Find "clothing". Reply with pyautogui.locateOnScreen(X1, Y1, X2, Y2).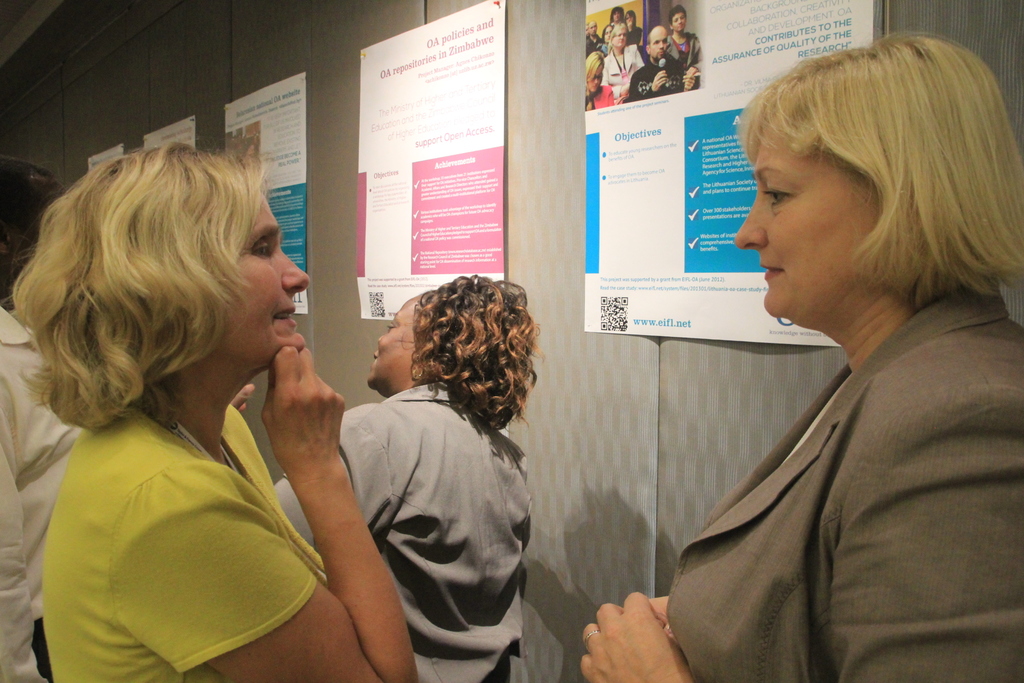
pyautogui.locateOnScreen(628, 50, 698, 104).
